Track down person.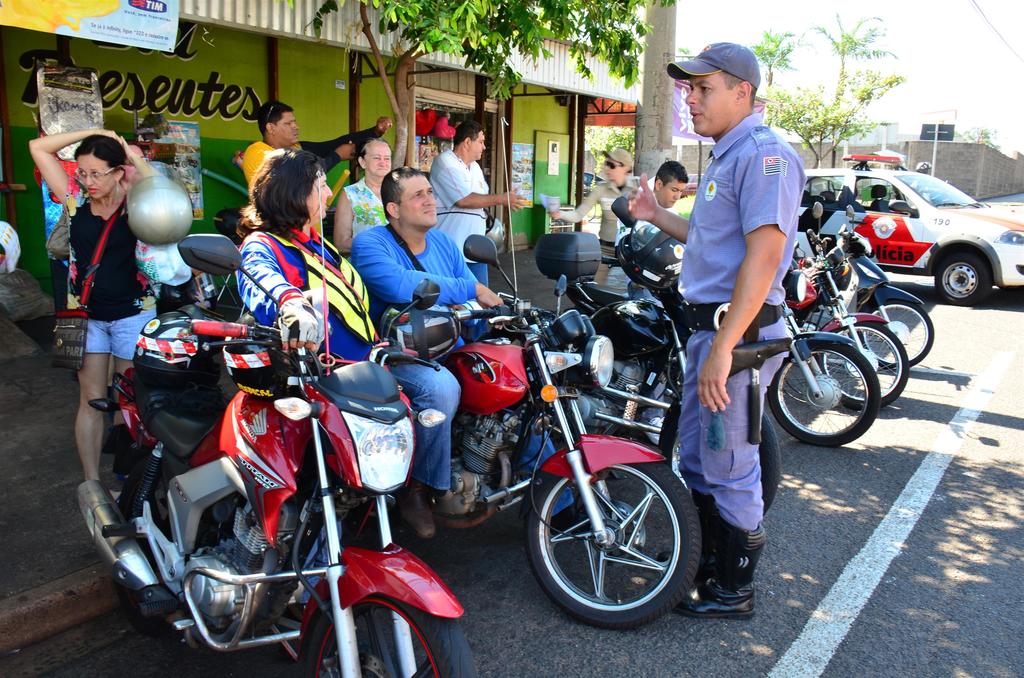
Tracked to (x1=349, y1=165, x2=590, y2=533).
